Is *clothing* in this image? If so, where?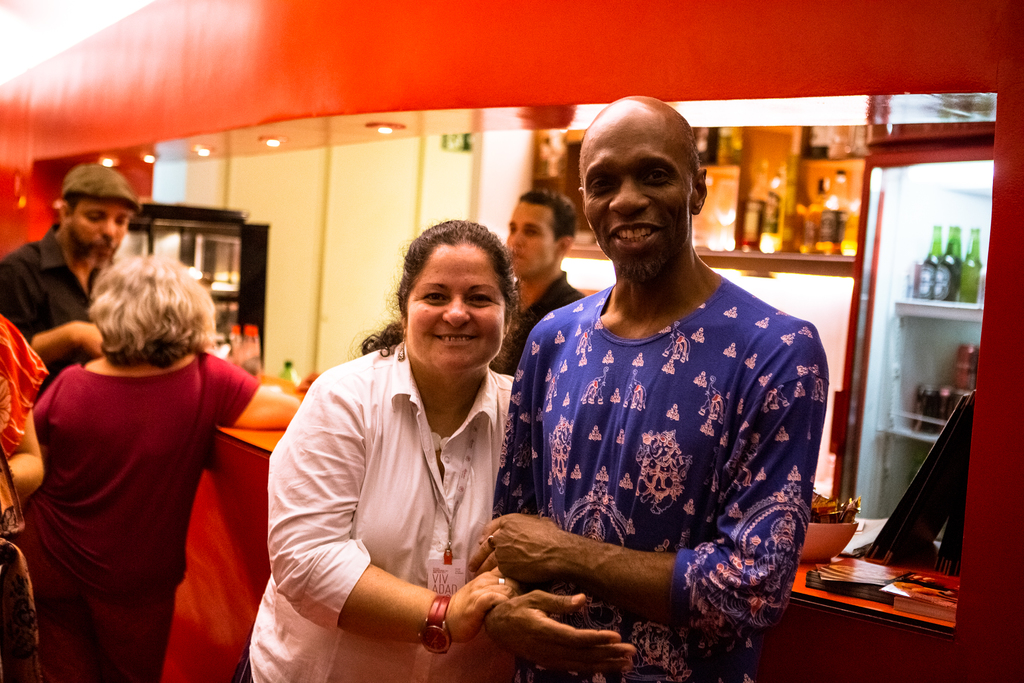
Yes, at 234, 342, 515, 682.
